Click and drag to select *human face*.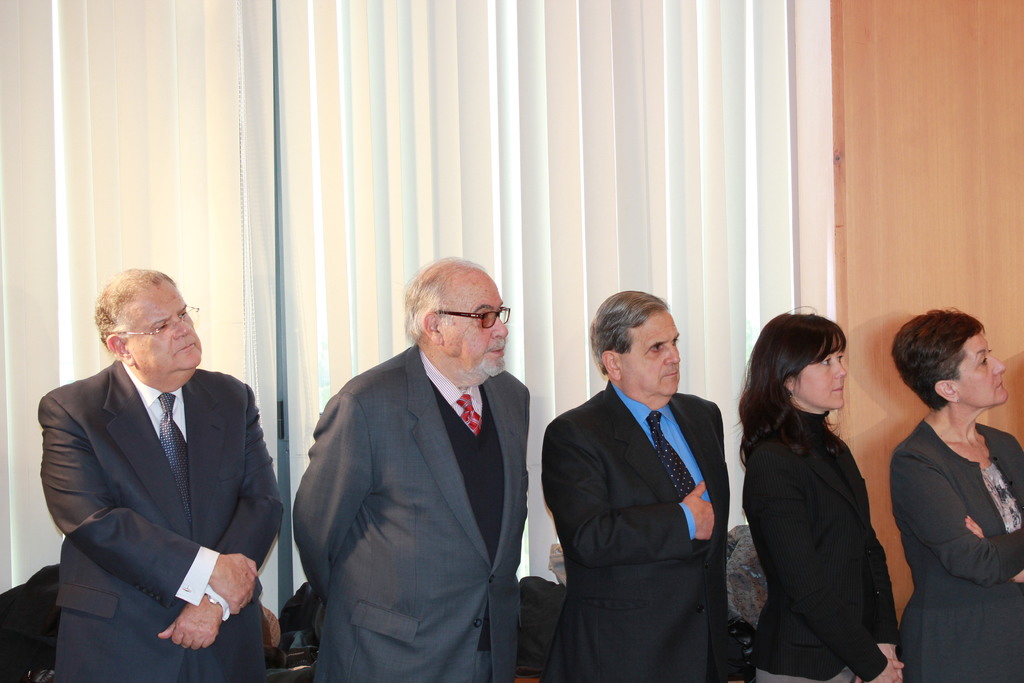
Selection: locate(619, 315, 676, 395).
